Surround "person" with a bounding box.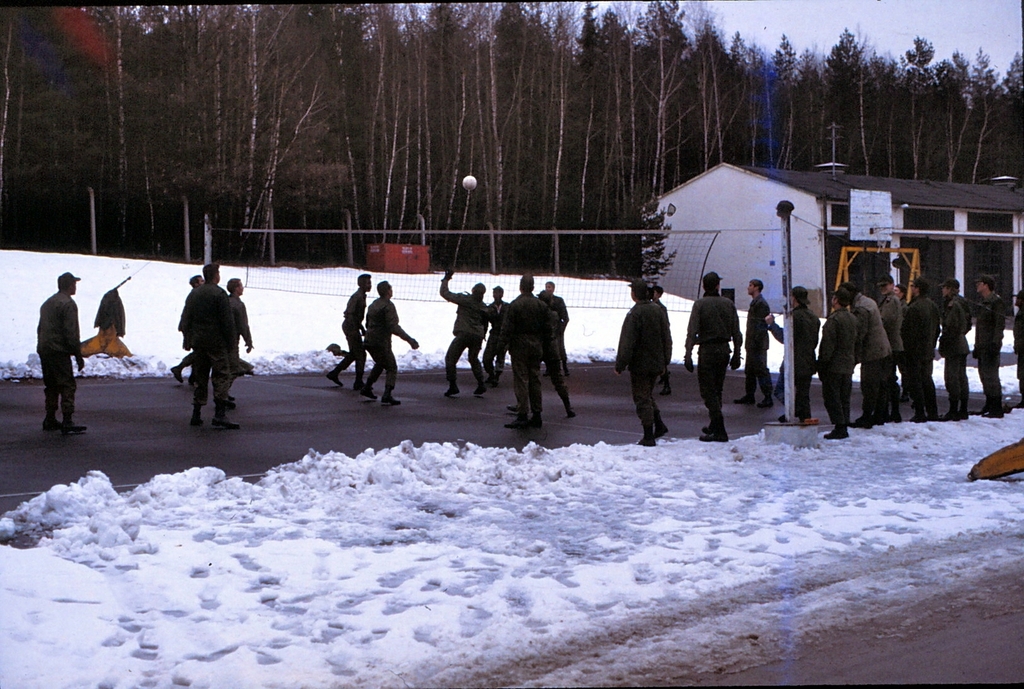
pyautogui.locateOnScreen(540, 281, 572, 338).
